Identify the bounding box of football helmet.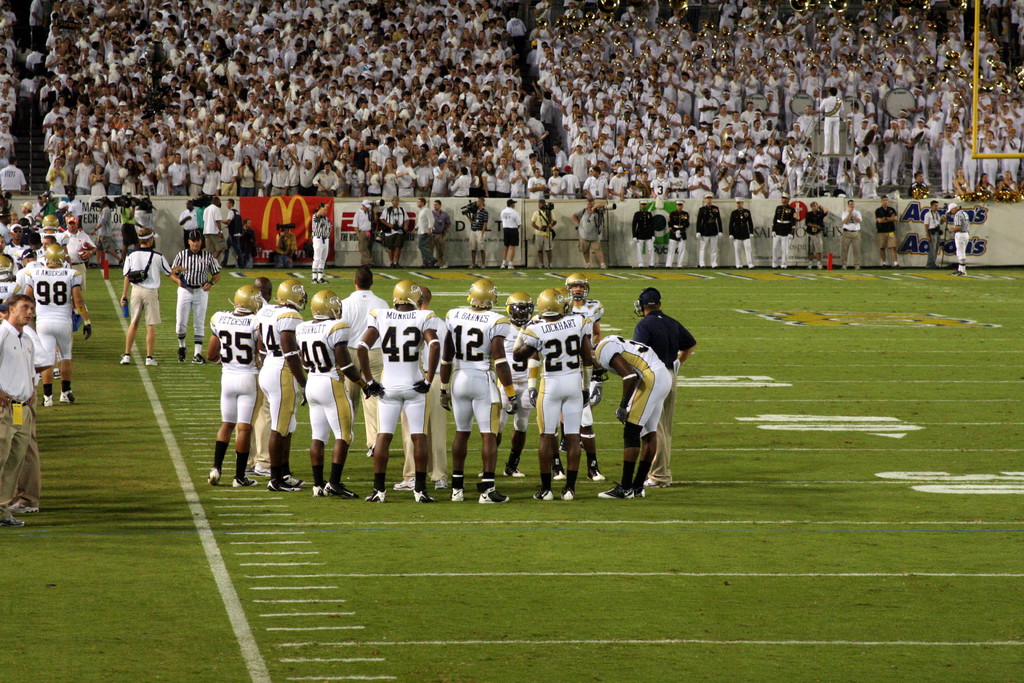
x1=310, y1=289, x2=346, y2=322.
